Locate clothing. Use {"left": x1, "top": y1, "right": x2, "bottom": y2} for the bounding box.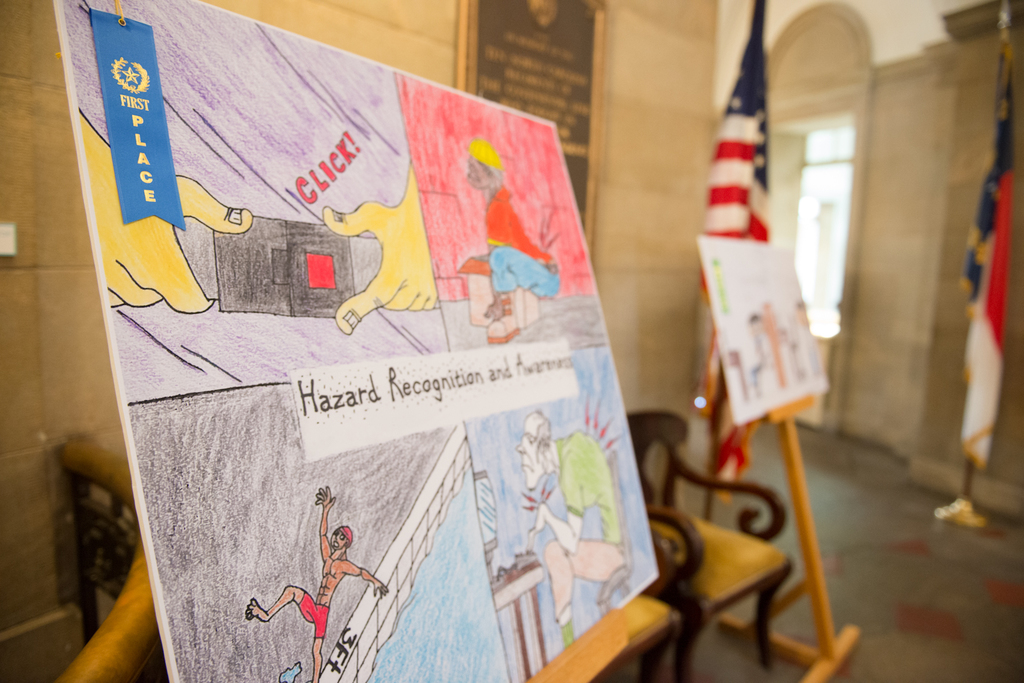
{"left": 522, "top": 432, "right": 651, "bottom": 625}.
